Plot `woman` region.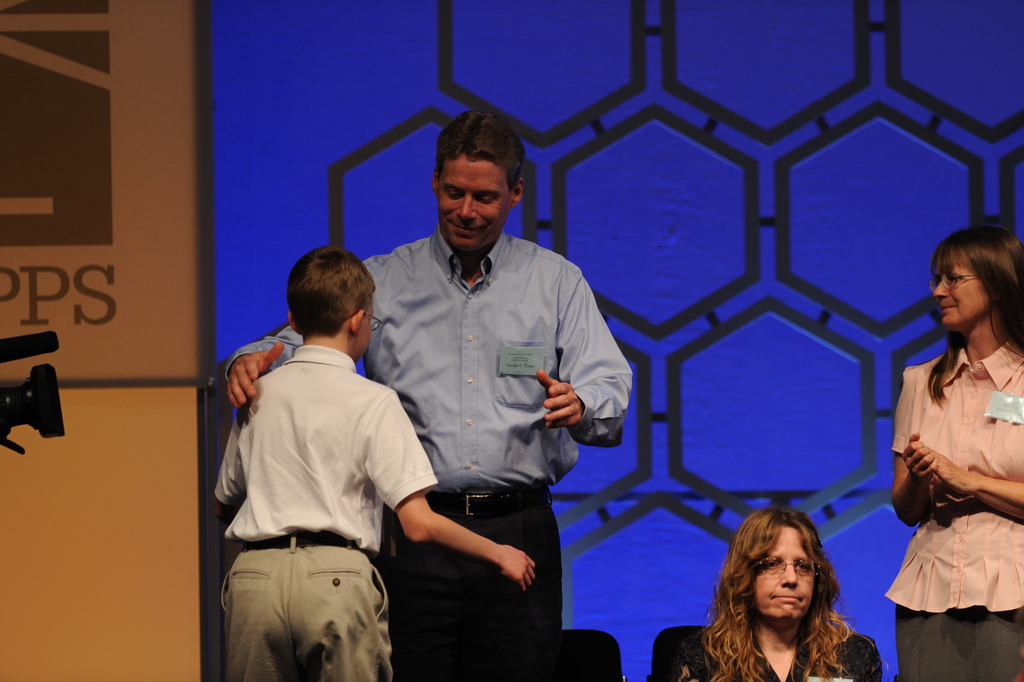
Plotted at [x1=881, y1=229, x2=1023, y2=681].
